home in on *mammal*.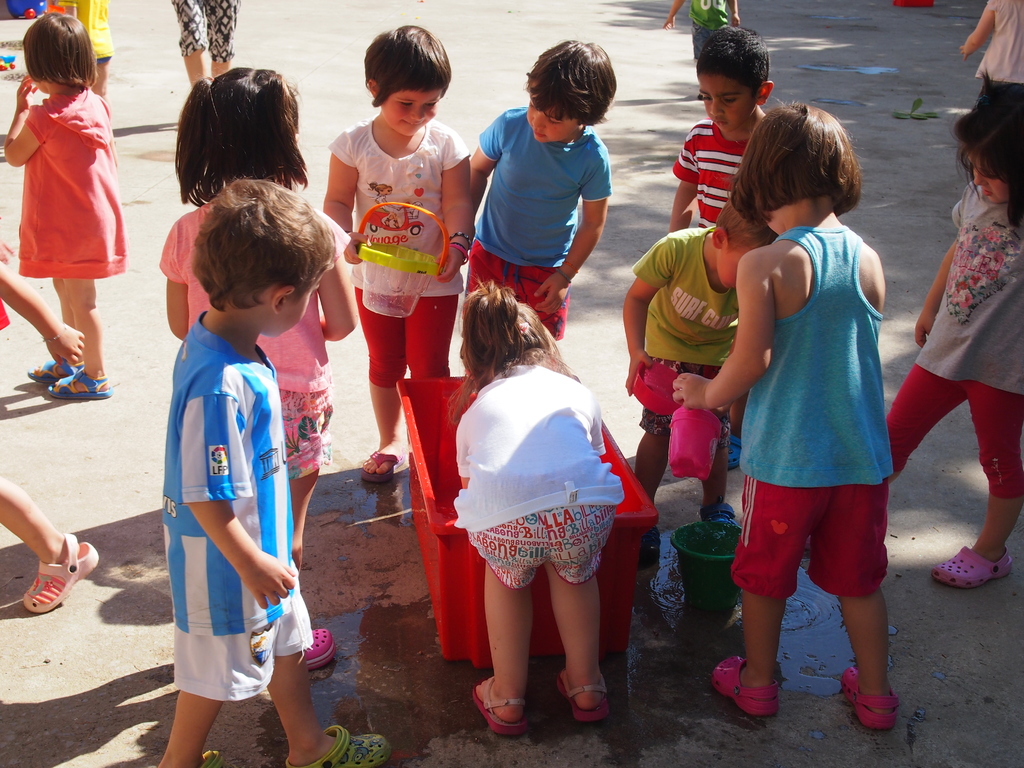
Homed in at rect(959, 0, 1023, 113).
